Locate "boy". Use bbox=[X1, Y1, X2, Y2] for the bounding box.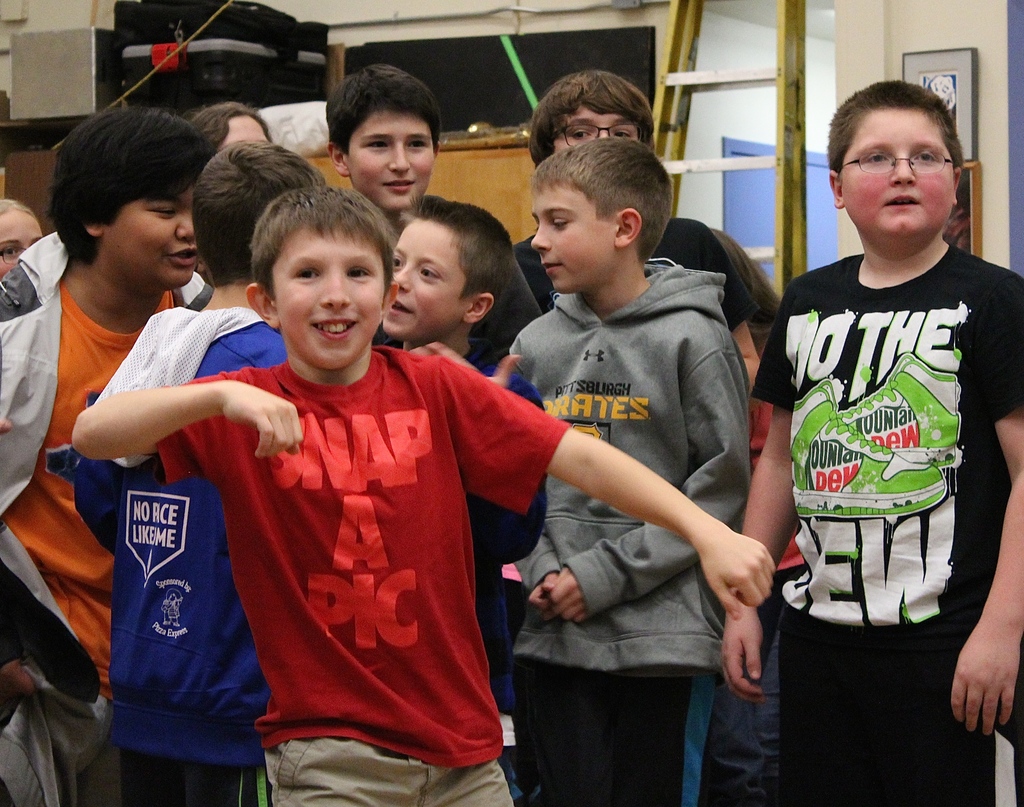
bbox=[746, 93, 1023, 806].
